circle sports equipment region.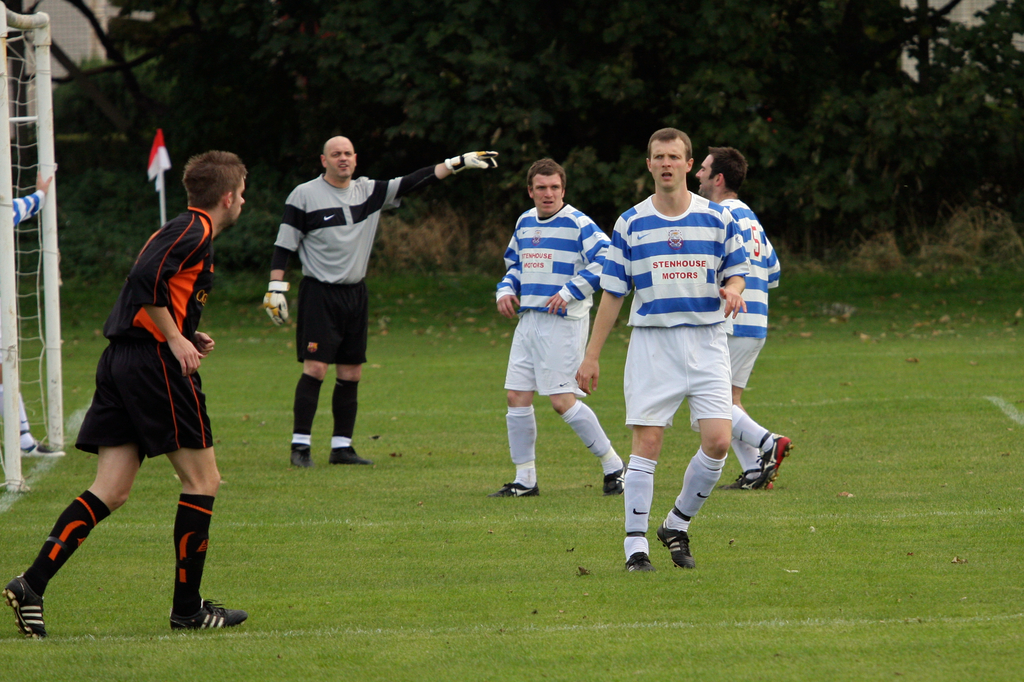
Region: bbox=(257, 283, 292, 329).
